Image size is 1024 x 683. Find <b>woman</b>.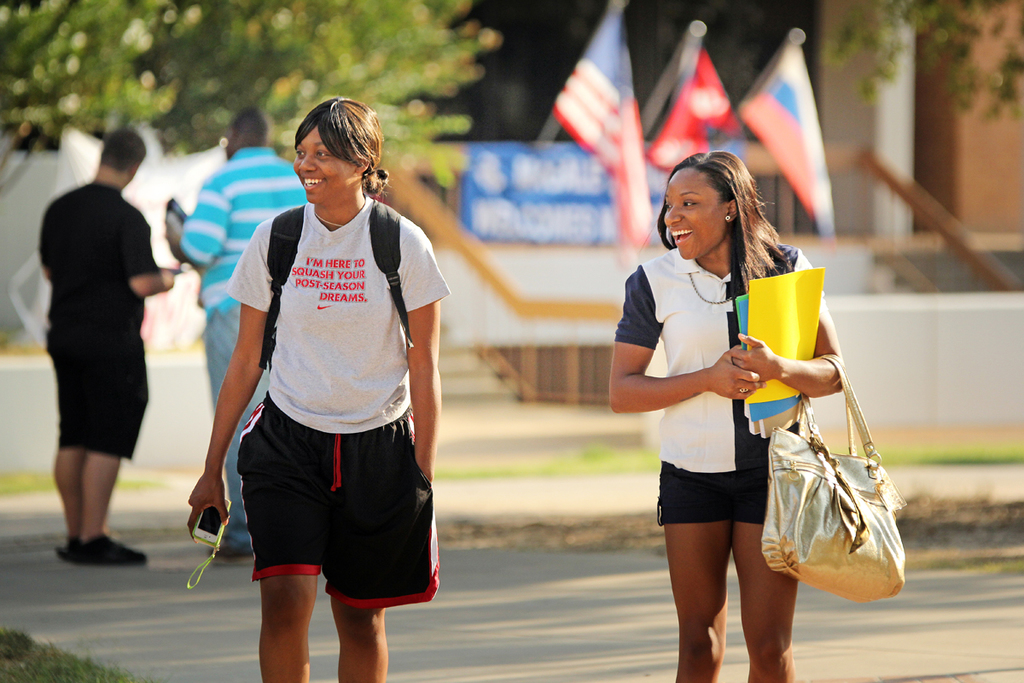
(611,148,847,682).
